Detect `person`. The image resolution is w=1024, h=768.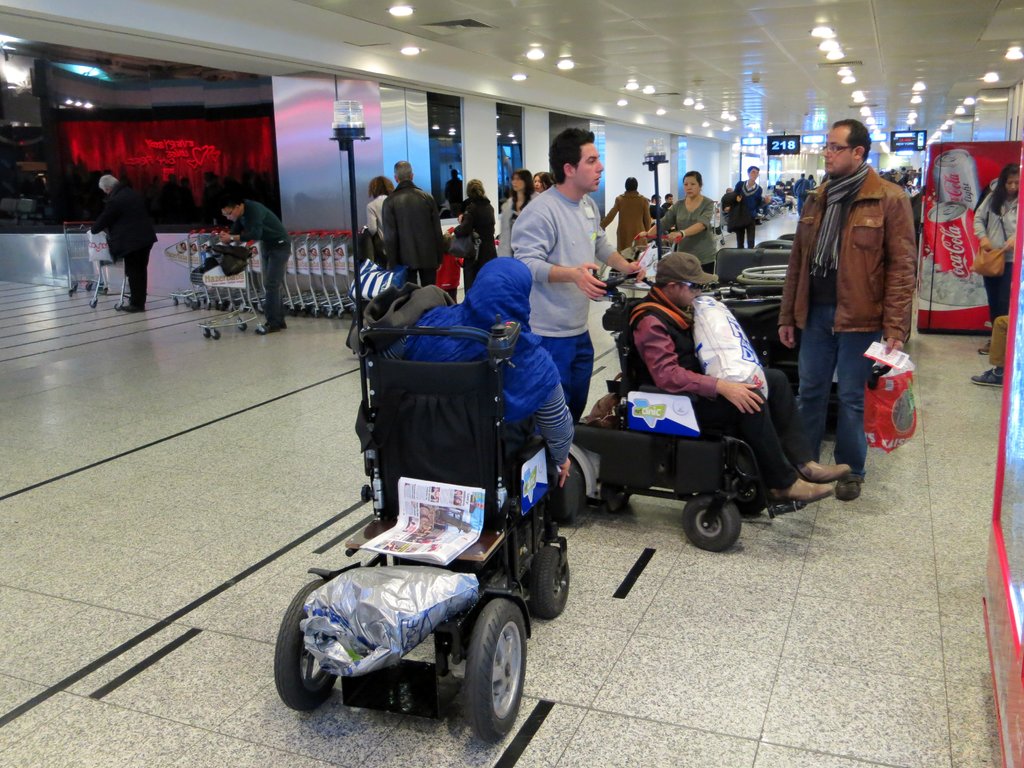
[83,161,148,305].
